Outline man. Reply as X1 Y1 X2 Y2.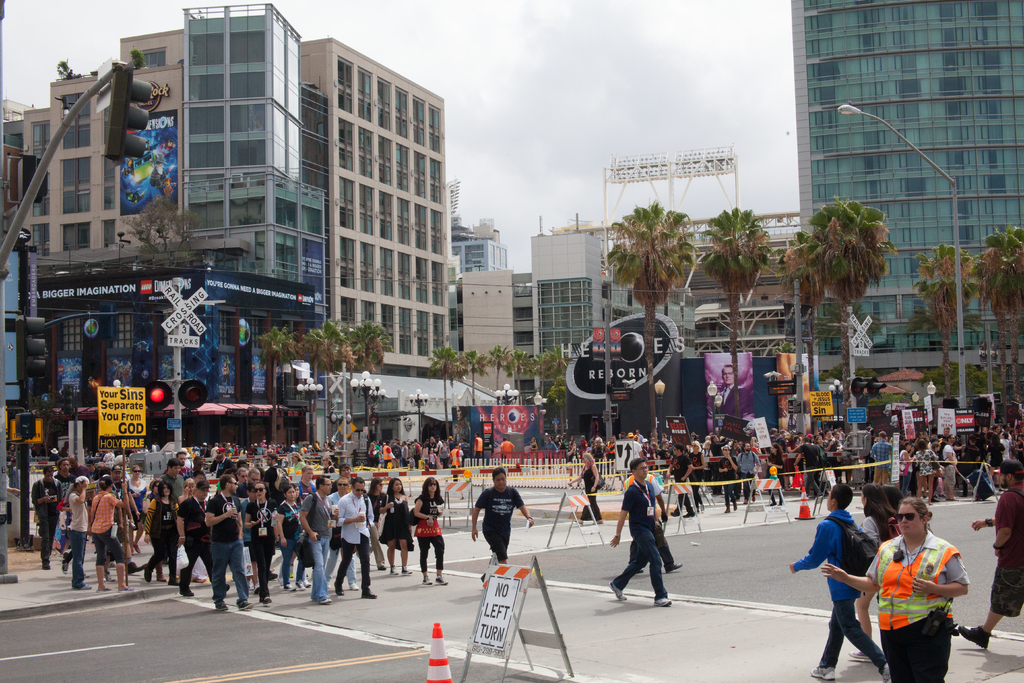
471 468 533 580.
